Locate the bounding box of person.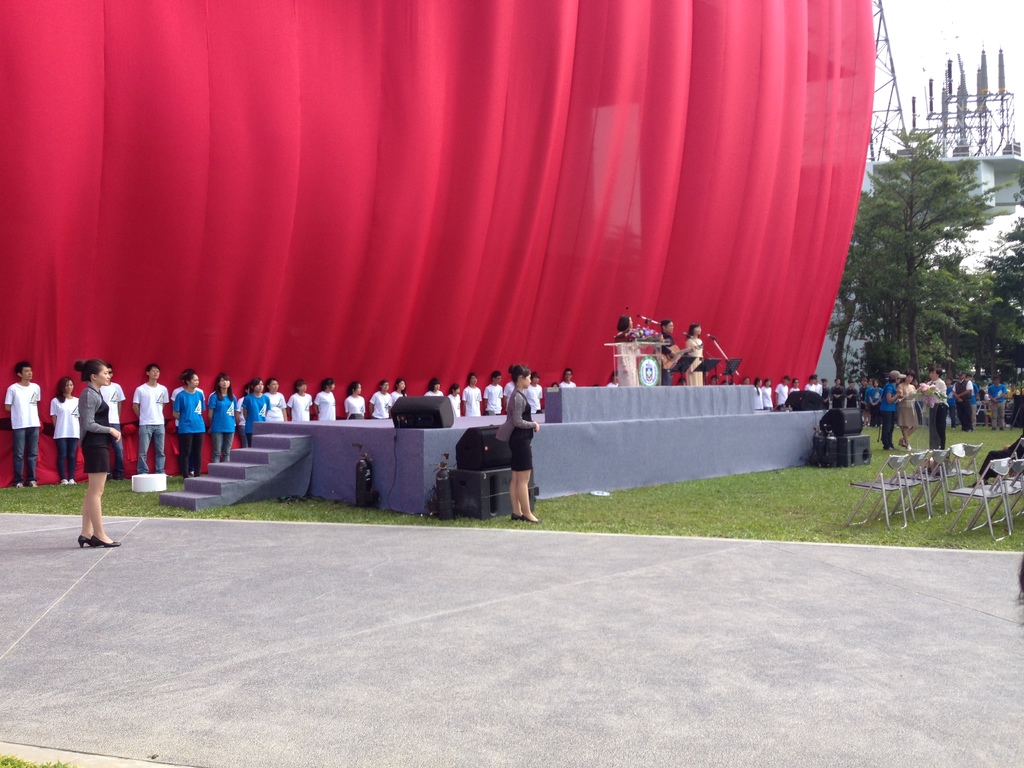
Bounding box: [x1=493, y1=364, x2=541, y2=522].
